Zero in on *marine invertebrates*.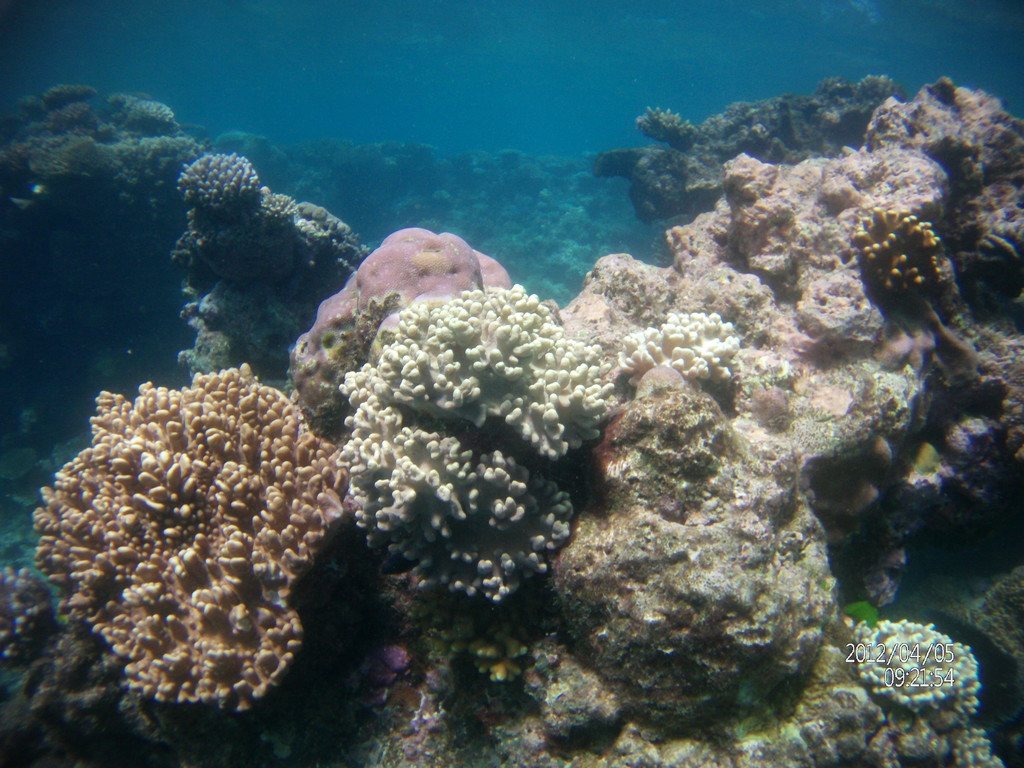
Zeroed in: (x1=842, y1=616, x2=1000, y2=767).
